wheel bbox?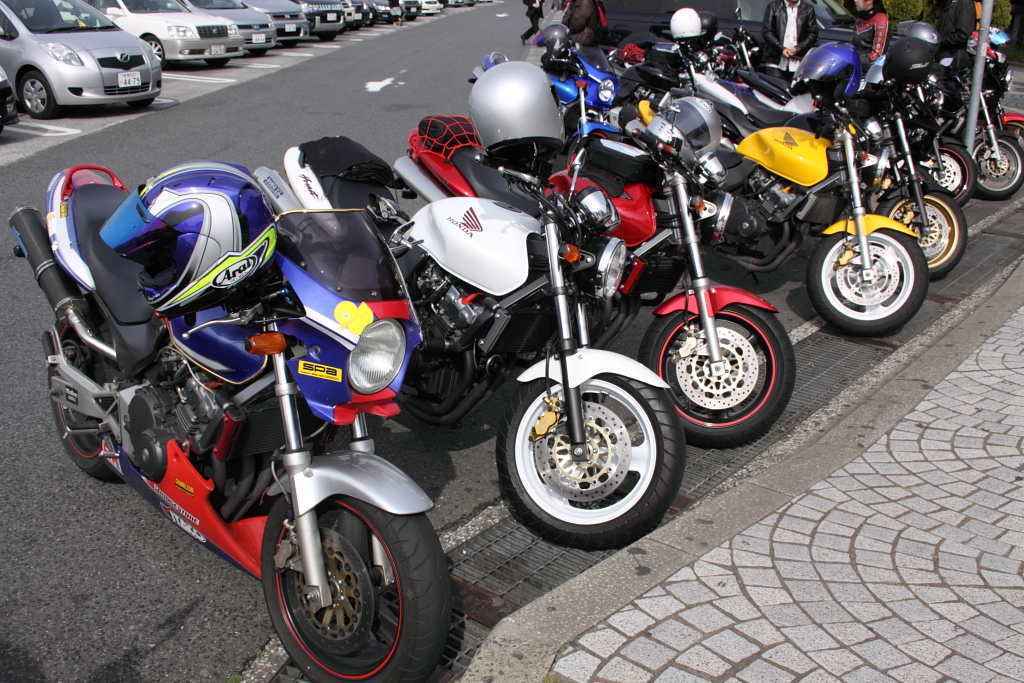
{"x1": 46, "y1": 305, "x2": 135, "y2": 486}
